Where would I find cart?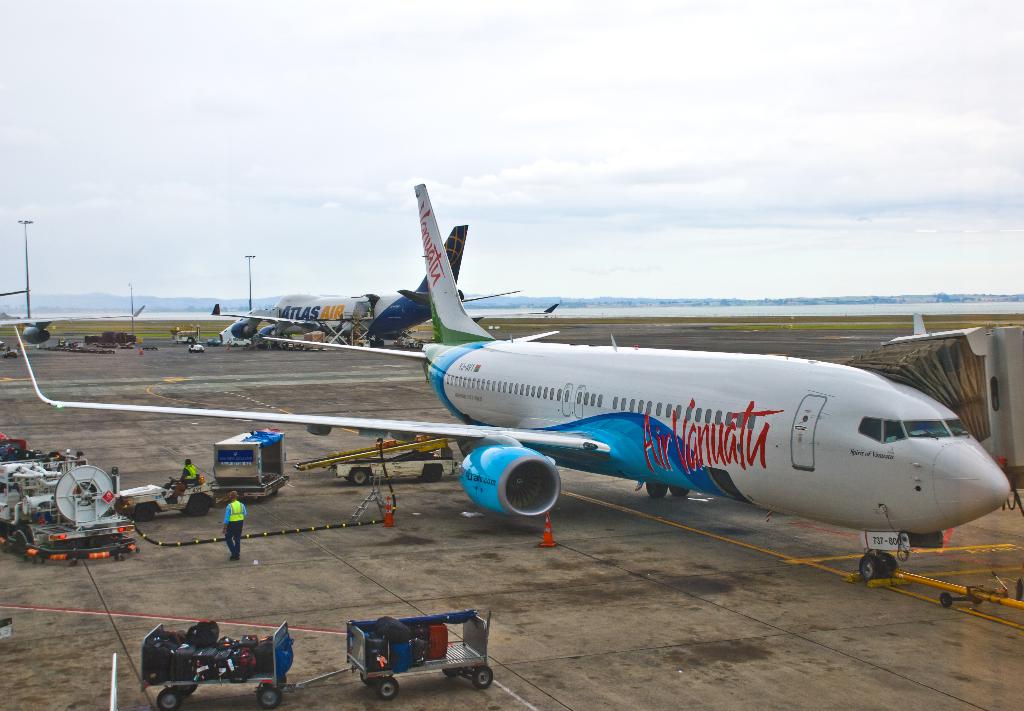
At rect(189, 342, 204, 354).
